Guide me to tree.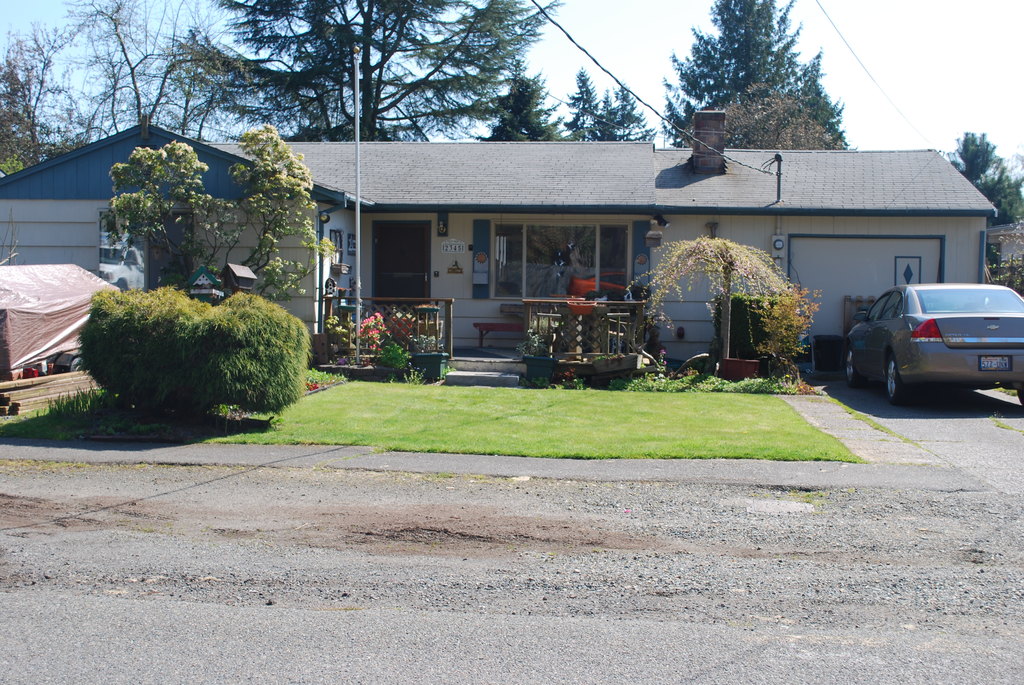
Guidance: (x1=943, y1=127, x2=1023, y2=223).
